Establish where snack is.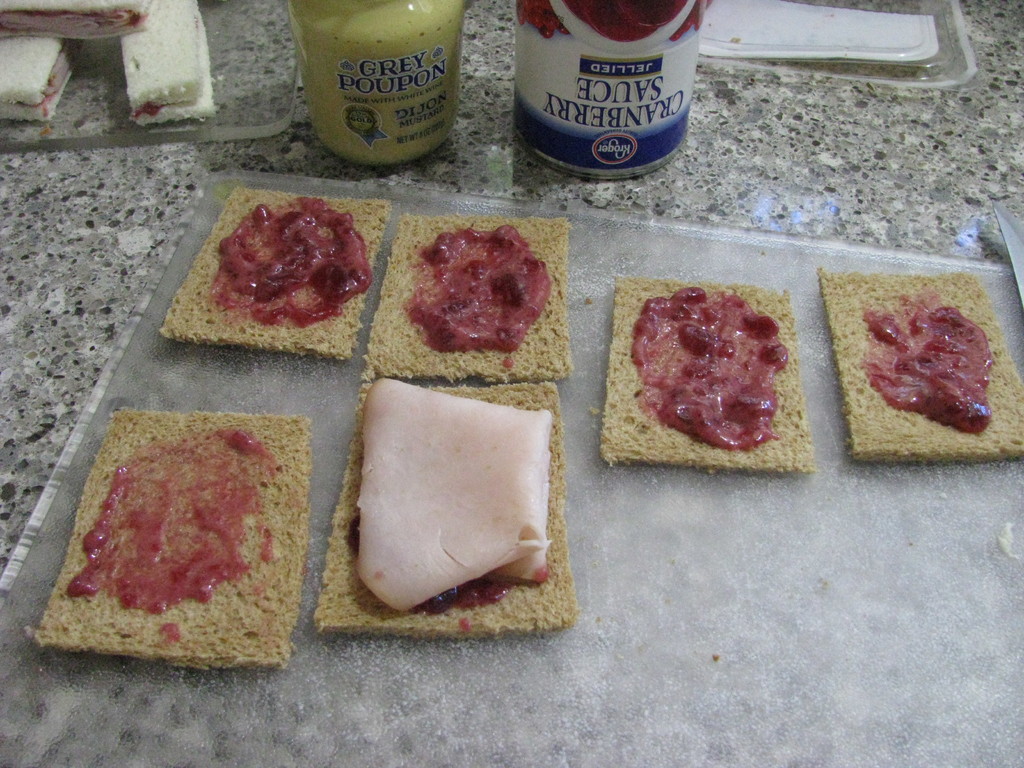
Established at [369, 212, 572, 372].
